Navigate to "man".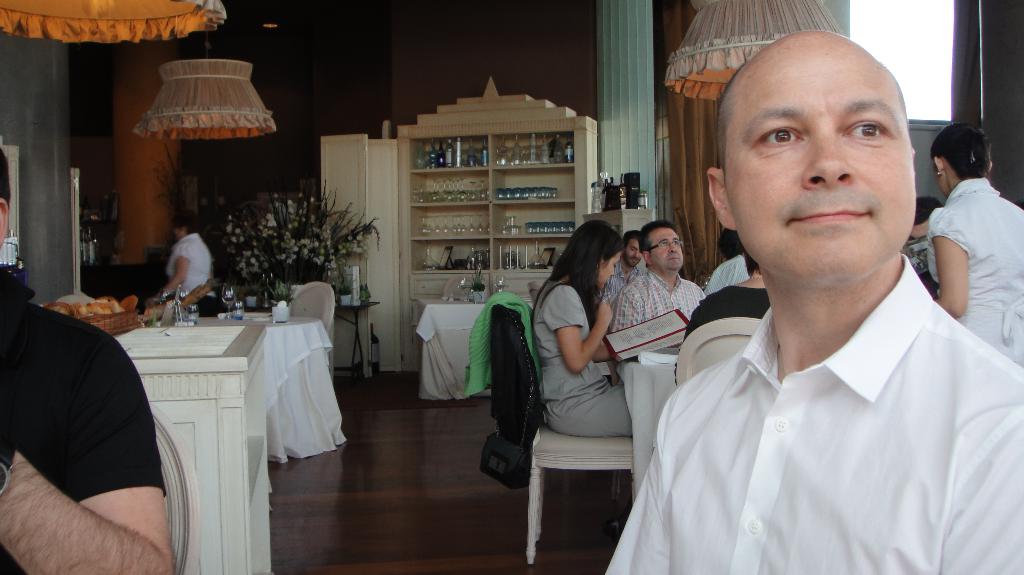
Navigation target: bbox(598, 226, 672, 329).
